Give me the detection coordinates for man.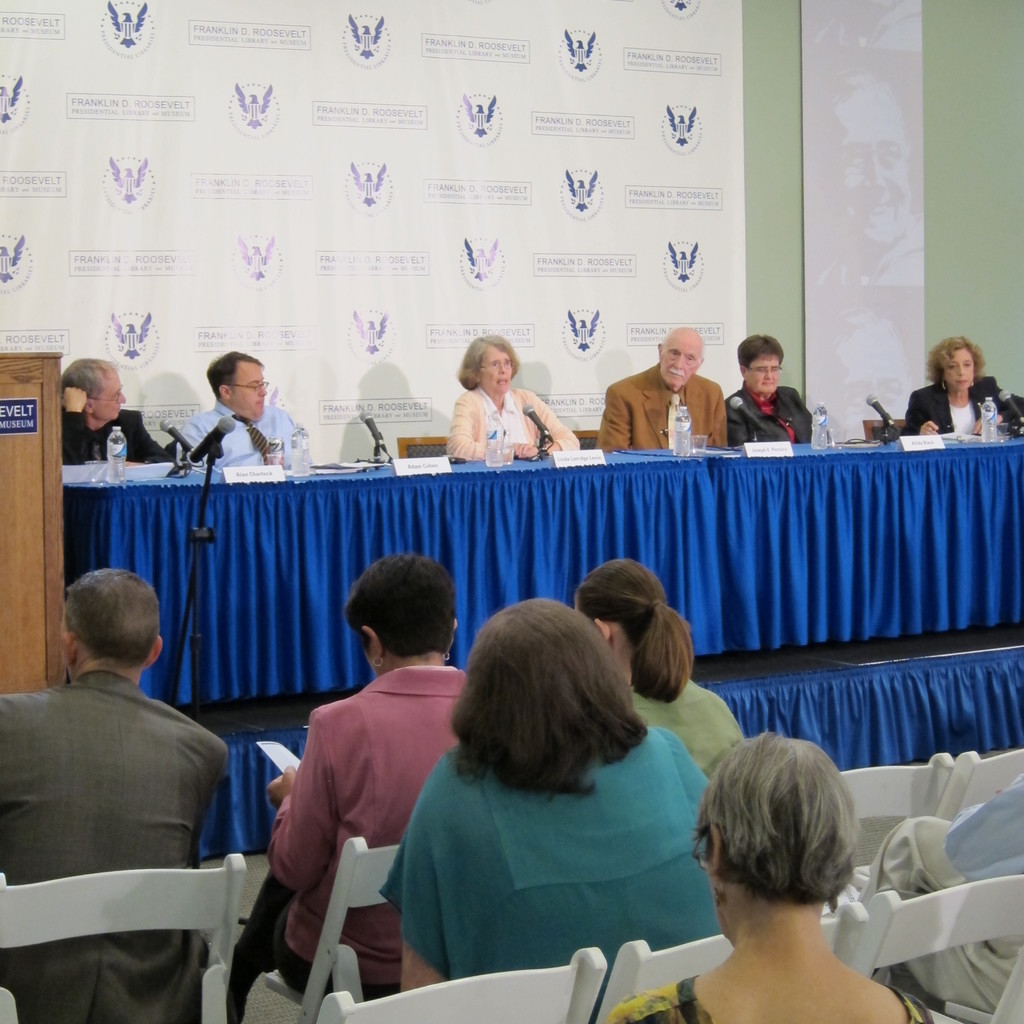
locate(58, 356, 170, 464).
